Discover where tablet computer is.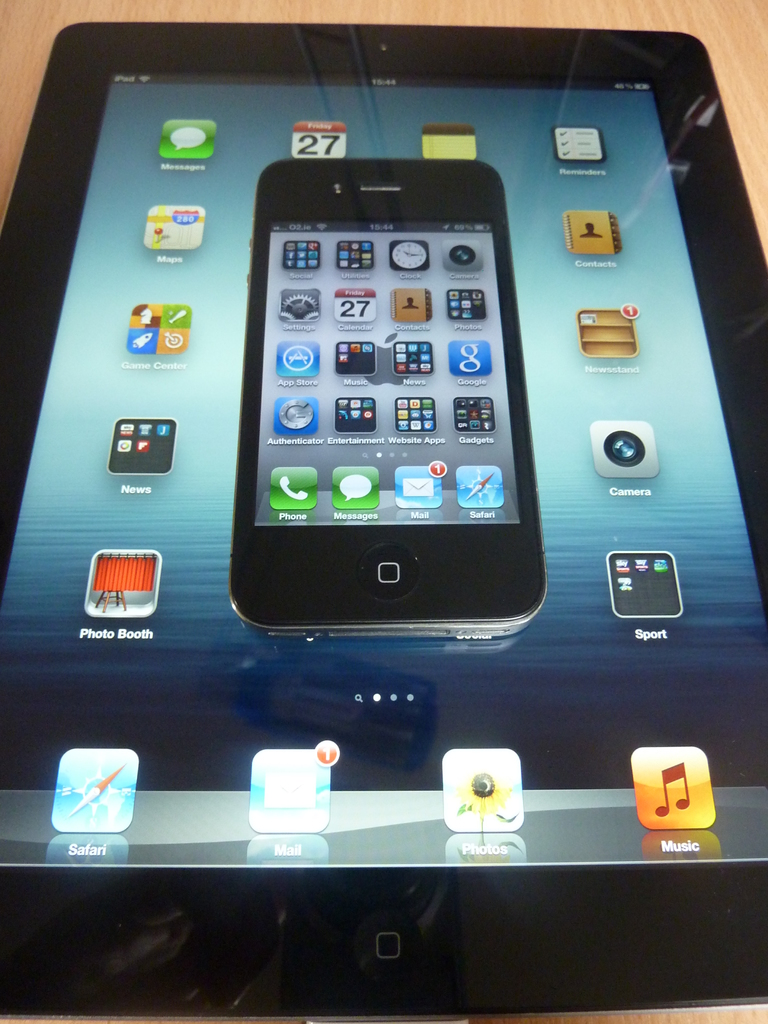
Discovered at (x1=0, y1=22, x2=767, y2=1023).
